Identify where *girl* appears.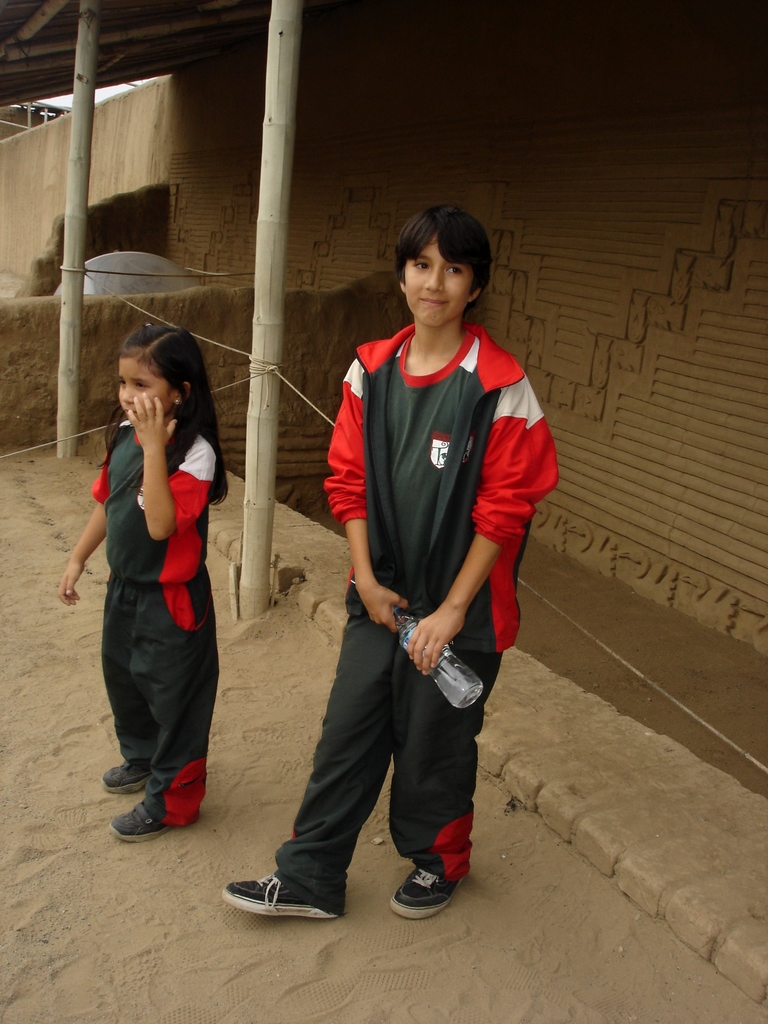
Appears at x1=75 y1=303 x2=241 y2=852.
